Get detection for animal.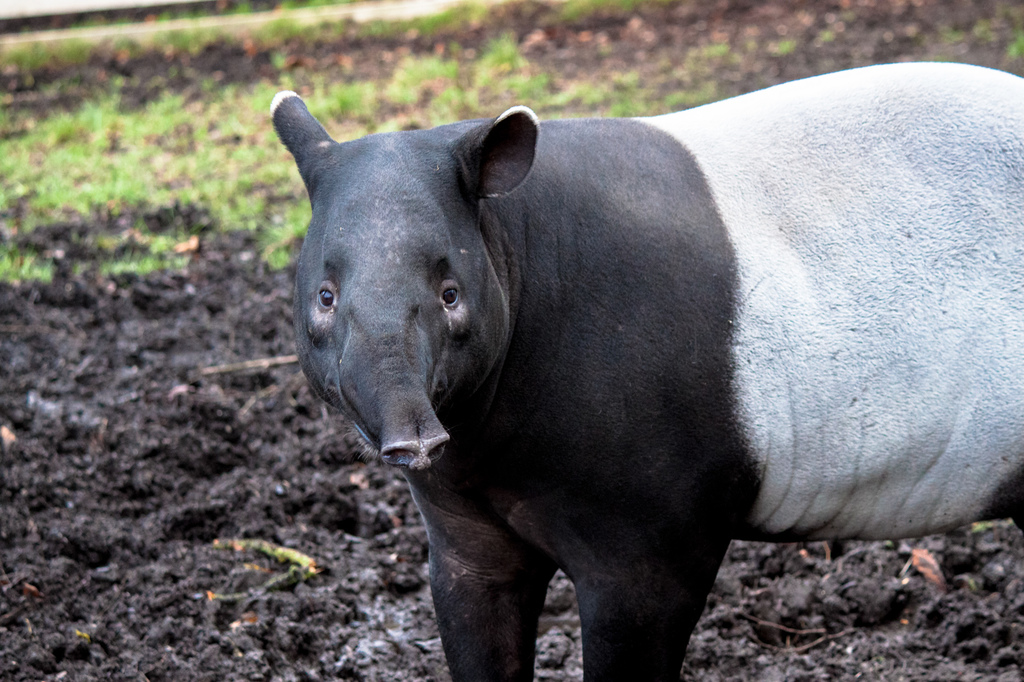
Detection: x1=266, y1=64, x2=1023, y2=681.
